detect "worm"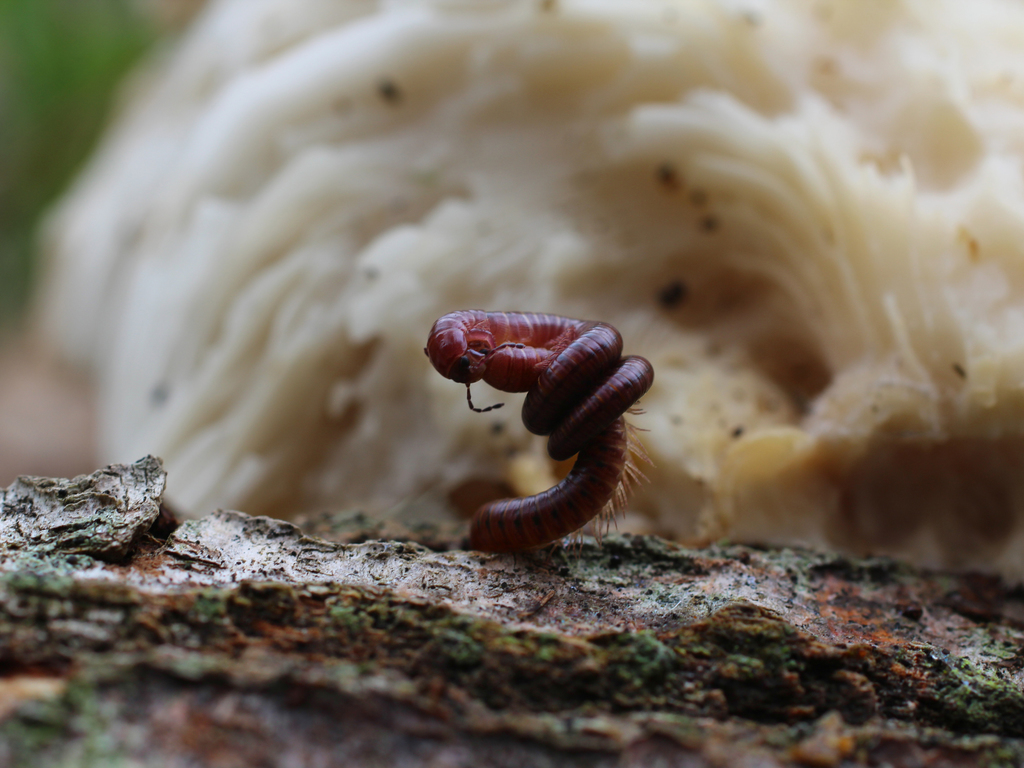
<box>422,305,659,460</box>
